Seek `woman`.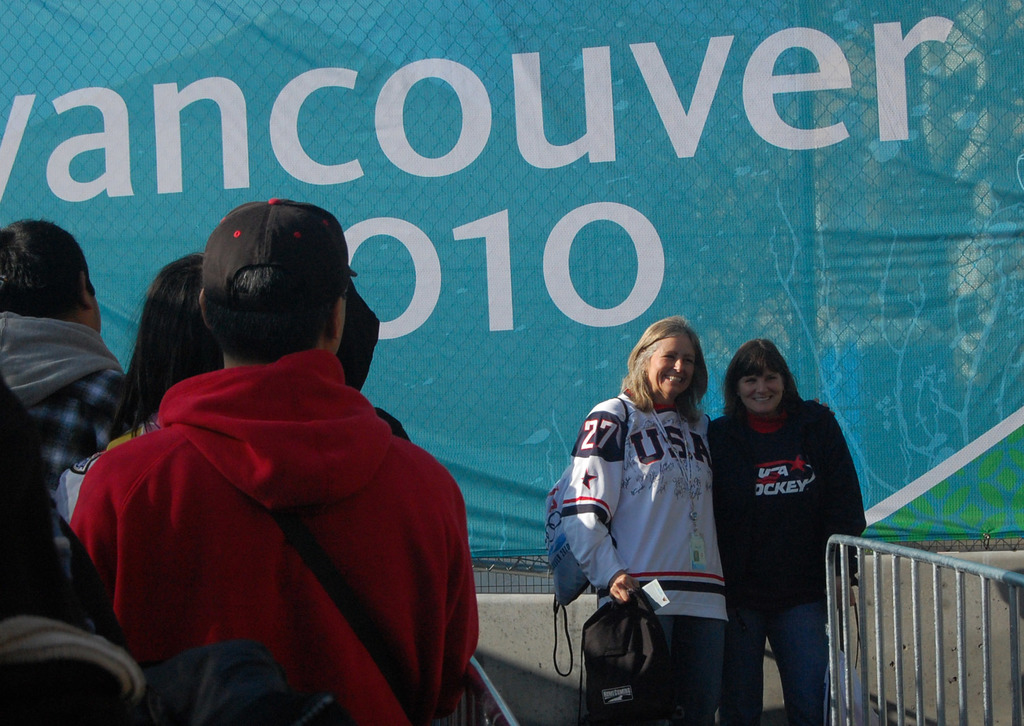
rect(687, 309, 854, 725).
